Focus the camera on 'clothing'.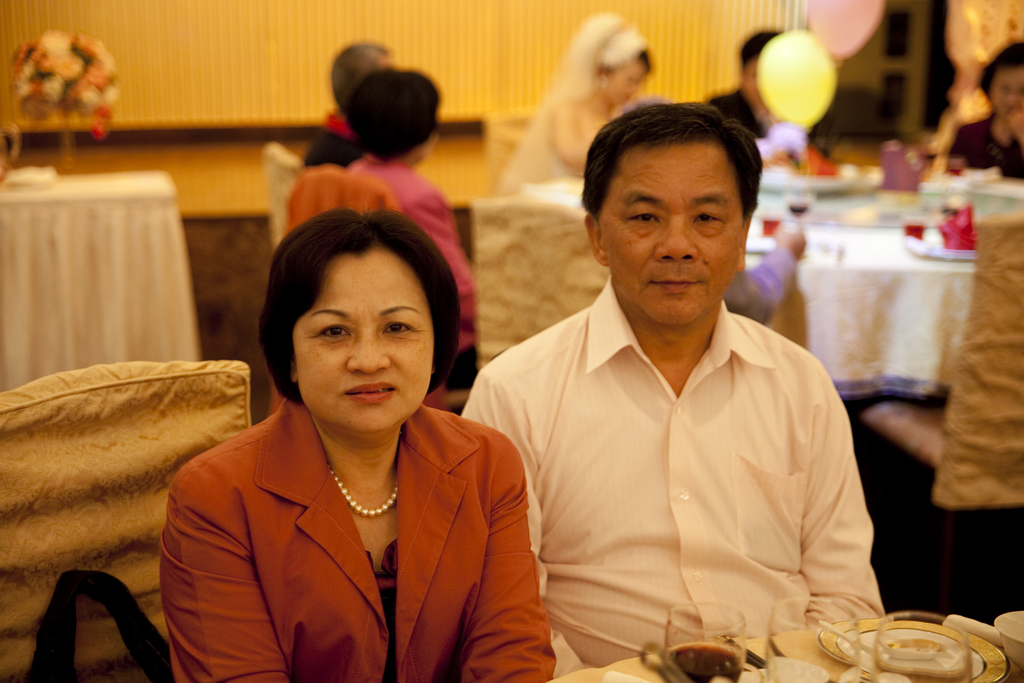
Focus region: <region>501, 4, 648, 195</region>.
